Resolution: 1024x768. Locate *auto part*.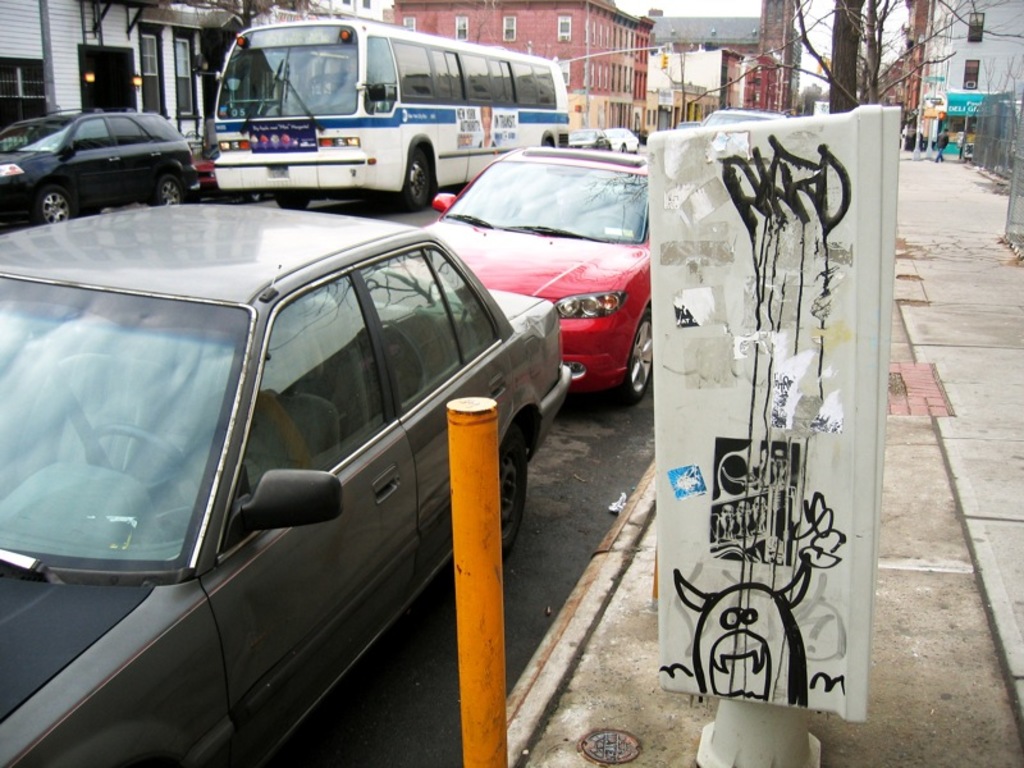
detection(695, 102, 794, 123).
